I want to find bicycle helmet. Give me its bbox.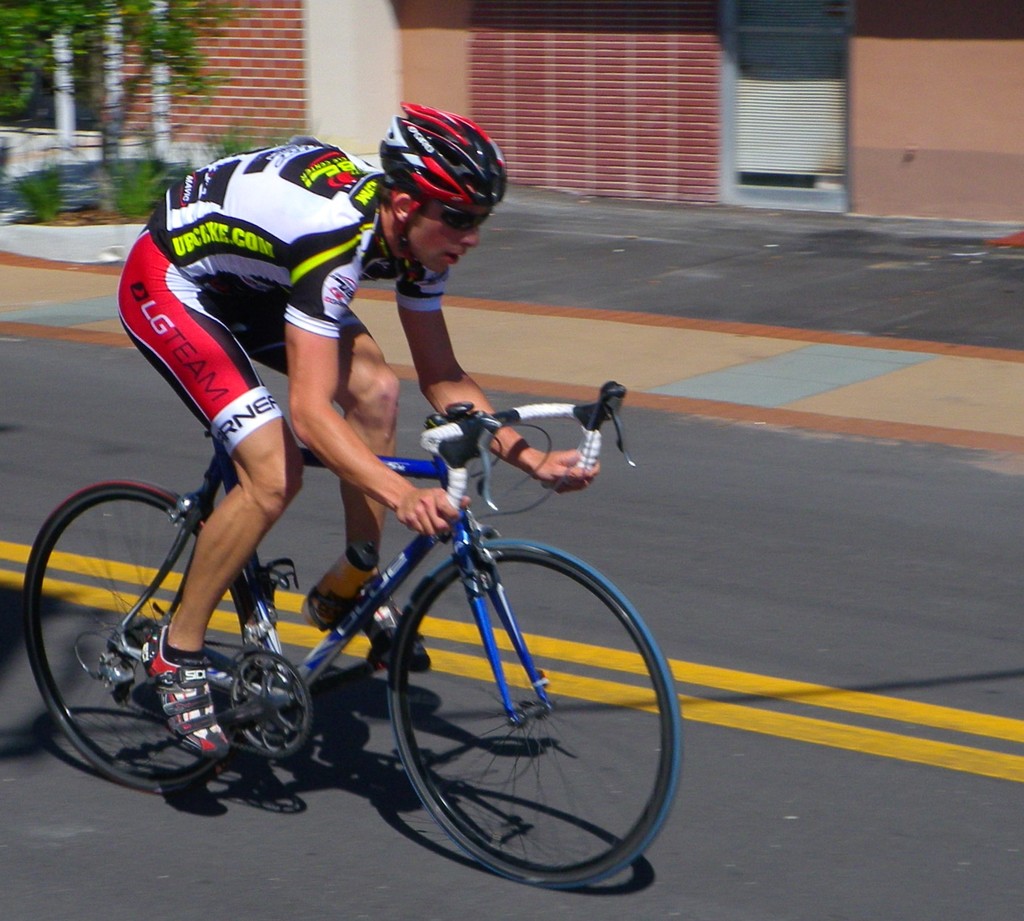
crop(372, 102, 515, 213).
